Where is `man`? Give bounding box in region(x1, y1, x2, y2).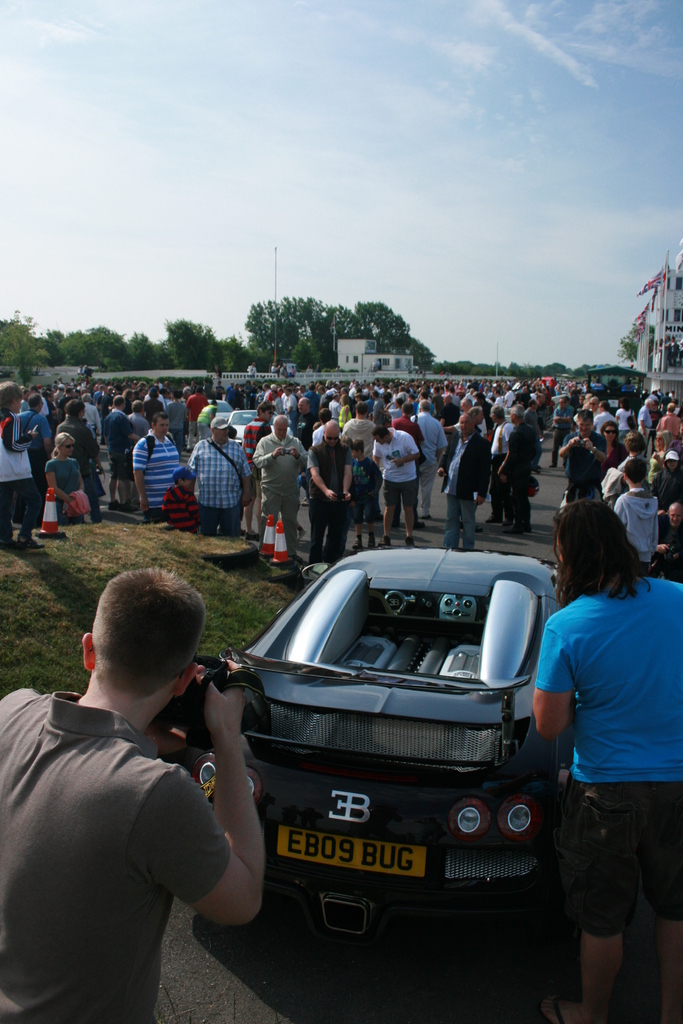
region(373, 423, 418, 545).
